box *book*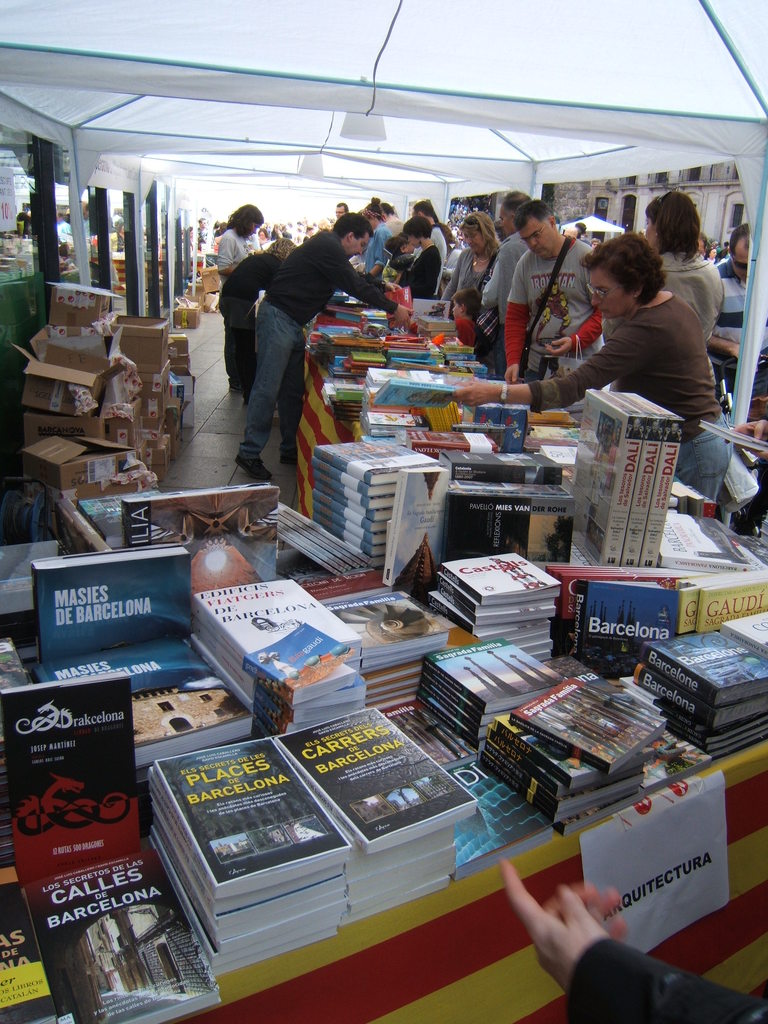
x1=435, y1=444, x2=559, y2=482
